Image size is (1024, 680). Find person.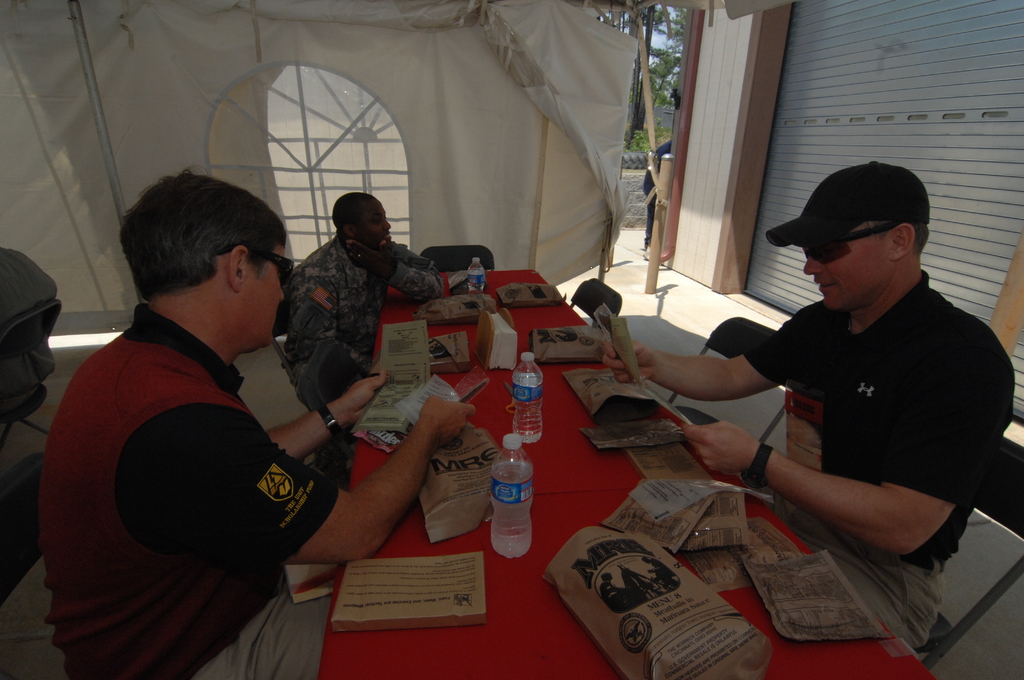
l=38, t=166, r=479, b=679.
